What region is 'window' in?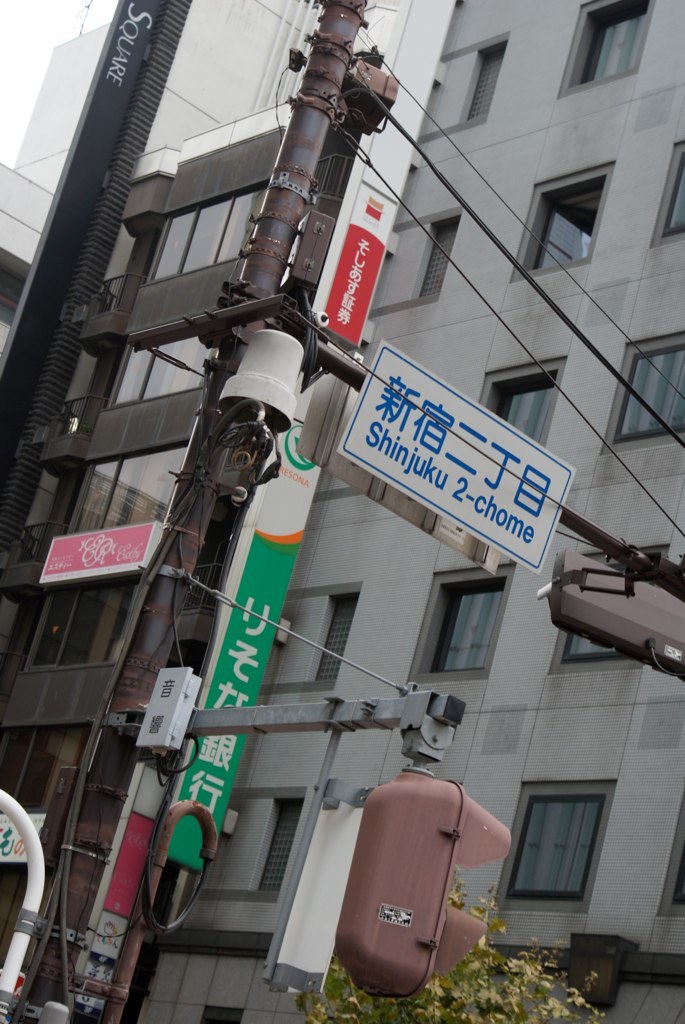
[left=511, top=768, right=621, bottom=923].
